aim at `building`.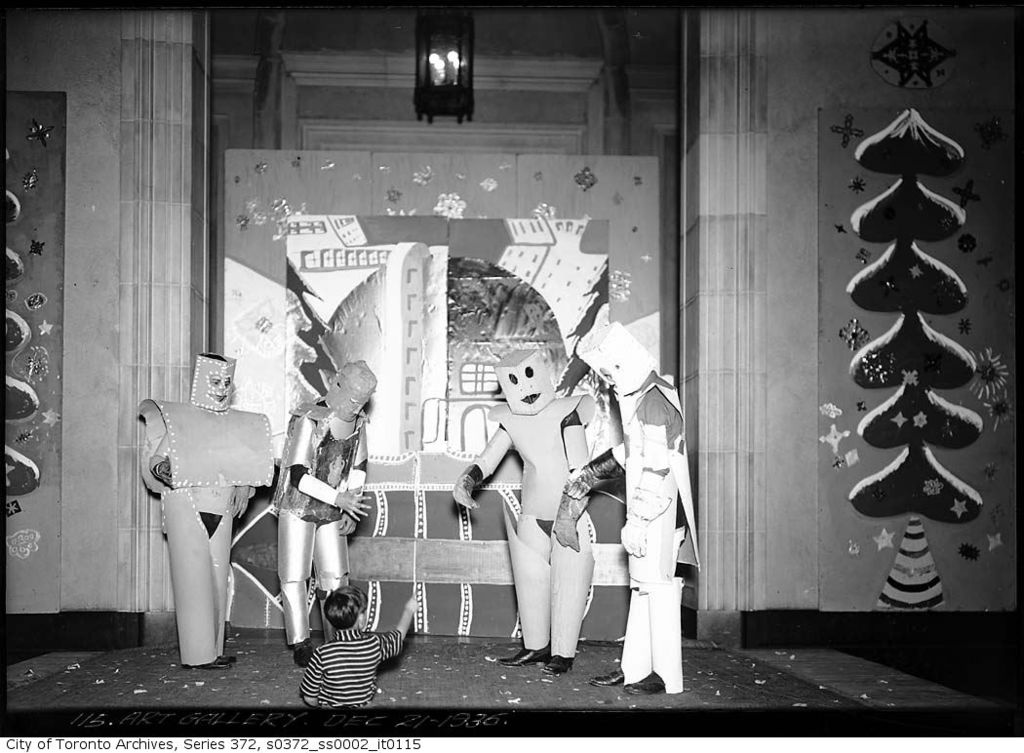
Aimed at (3, 0, 1017, 733).
